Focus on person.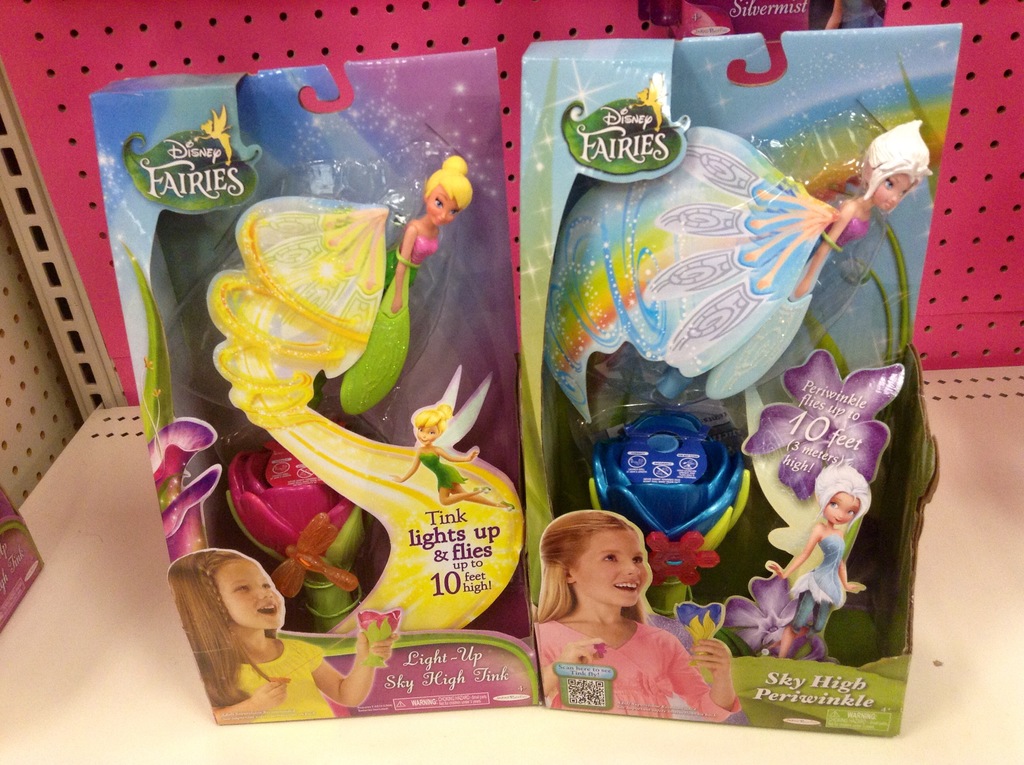
Focused at l=732, t=116, r=941, b=403.
